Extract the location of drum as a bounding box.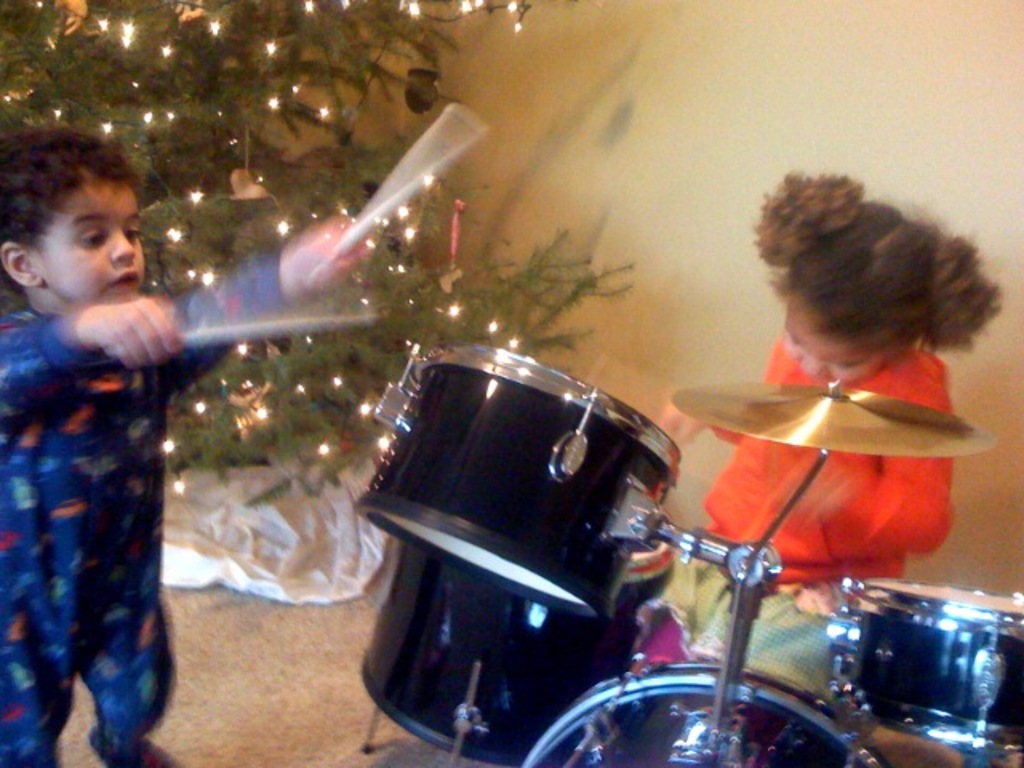
bbox=[528, 659, 878, 763].
